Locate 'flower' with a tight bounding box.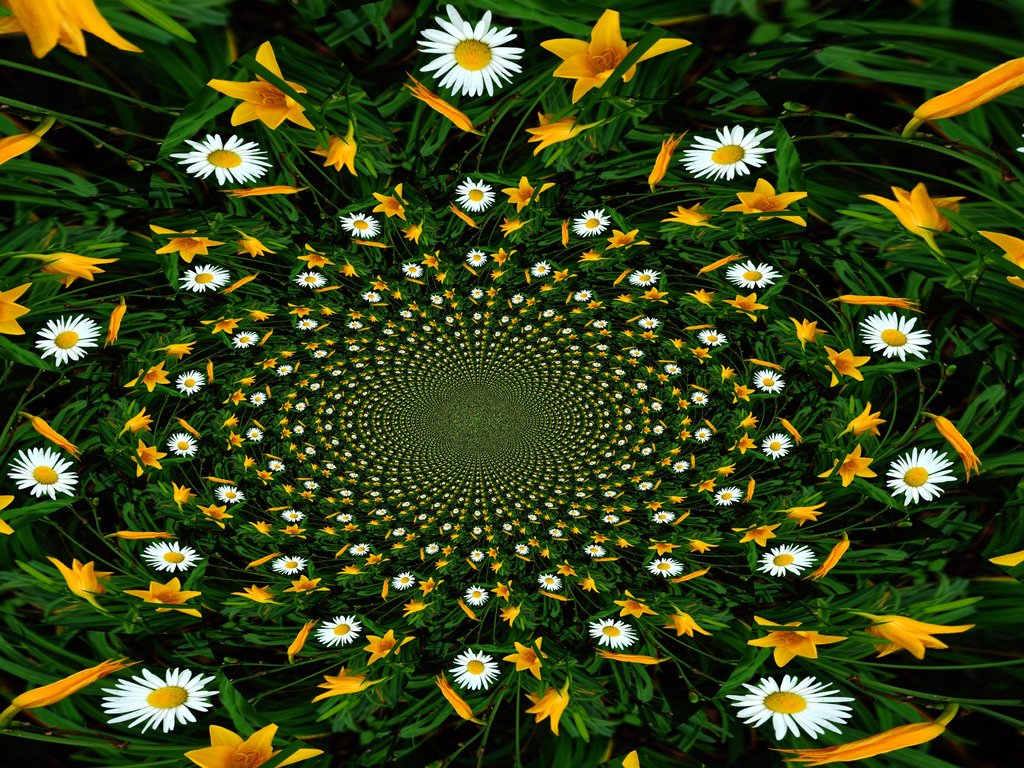
792/321/827/343.
